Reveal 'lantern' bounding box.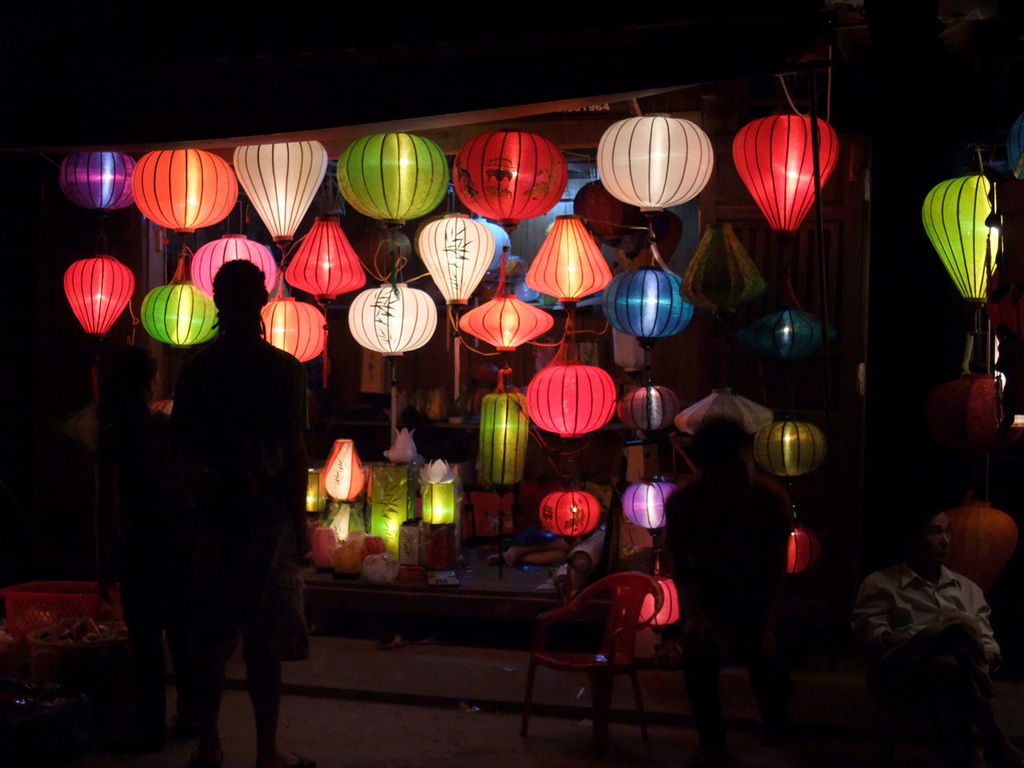
Revealed: left=786, top=528, right=817, bottom=576.
